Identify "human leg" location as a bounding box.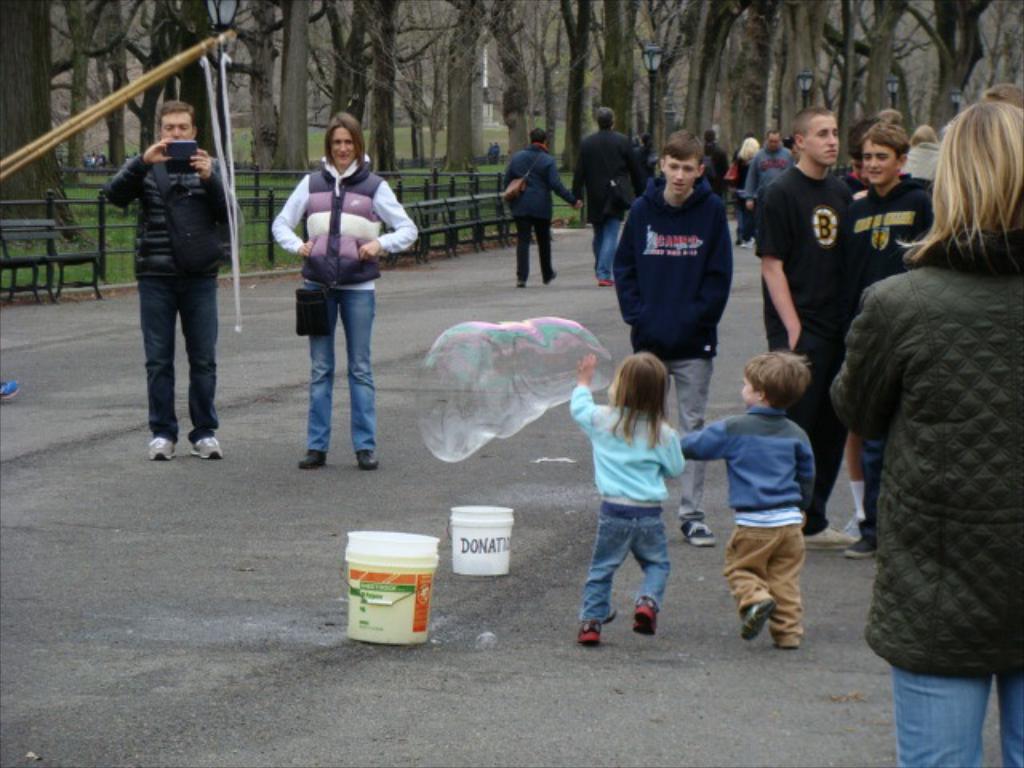
(630,518,672,640).
